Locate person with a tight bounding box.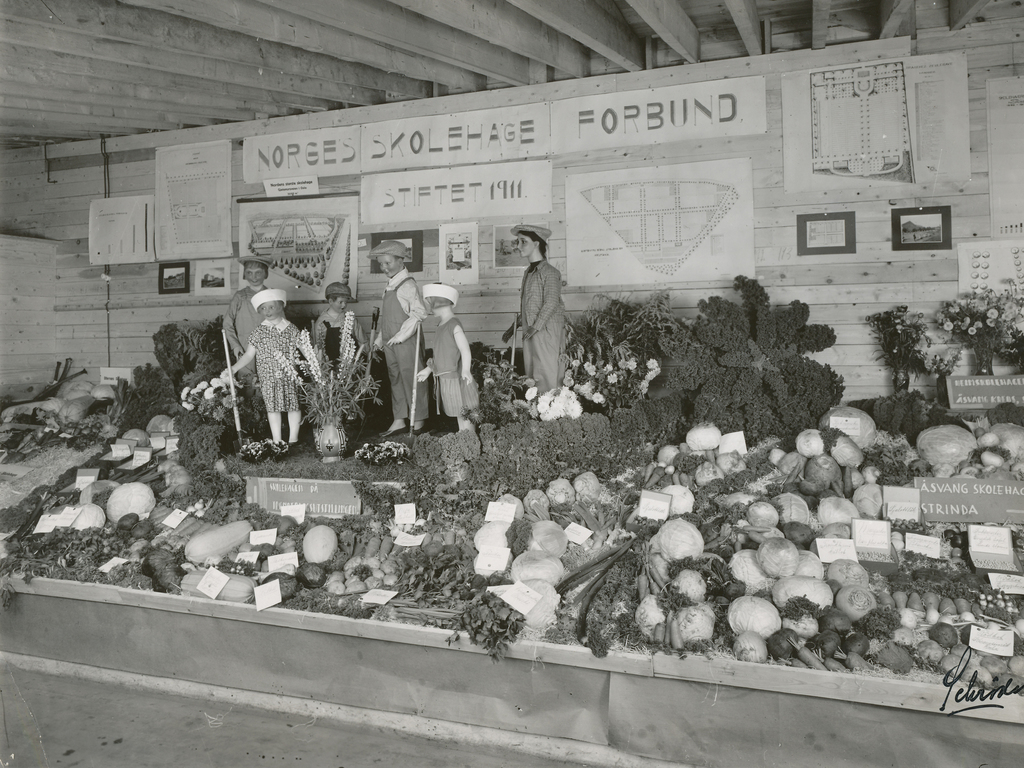
bbox=[310, 282, 385, 370].
